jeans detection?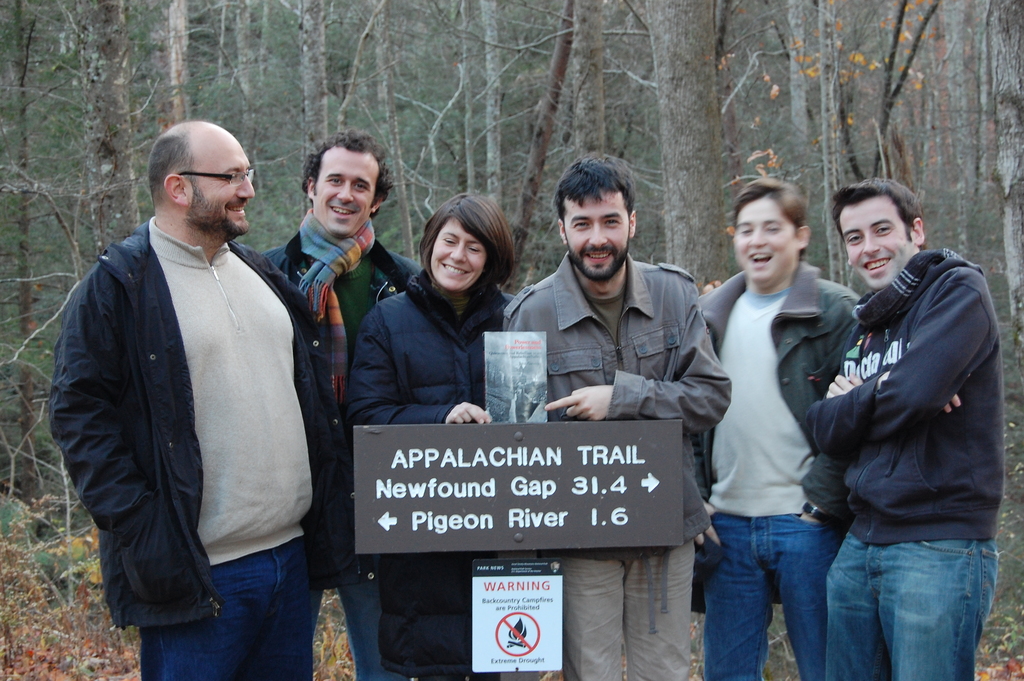
Rect(826, 529, 996, 680)
